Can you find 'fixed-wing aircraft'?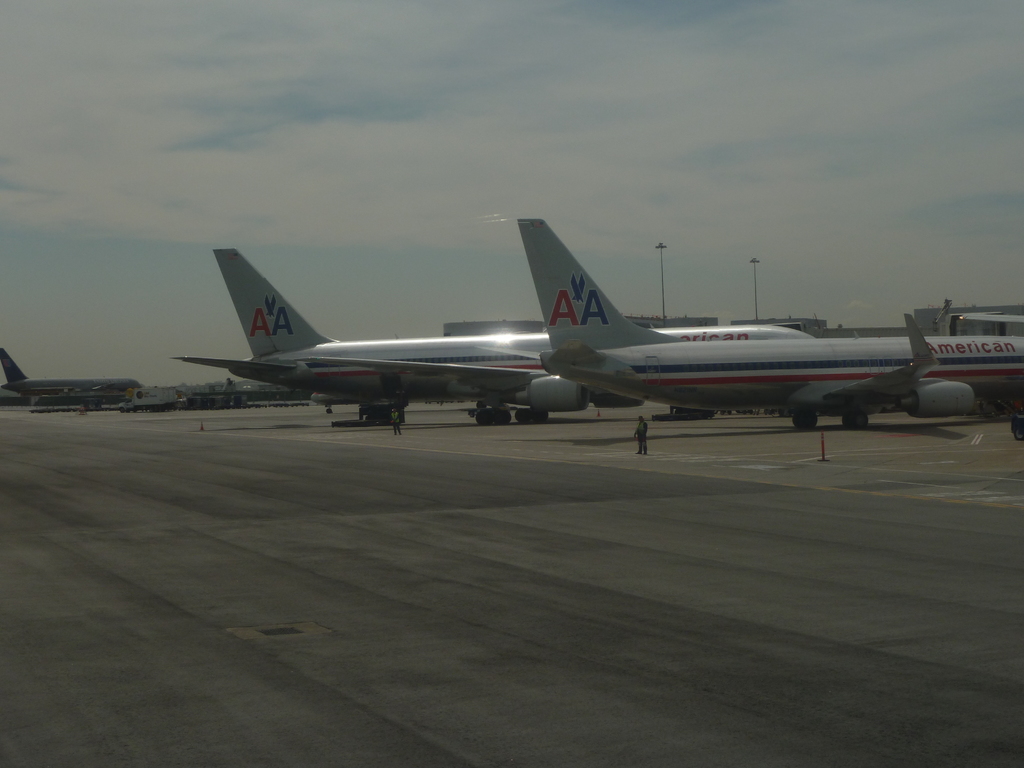
Yes, bounding box: 0,347,141,408.
